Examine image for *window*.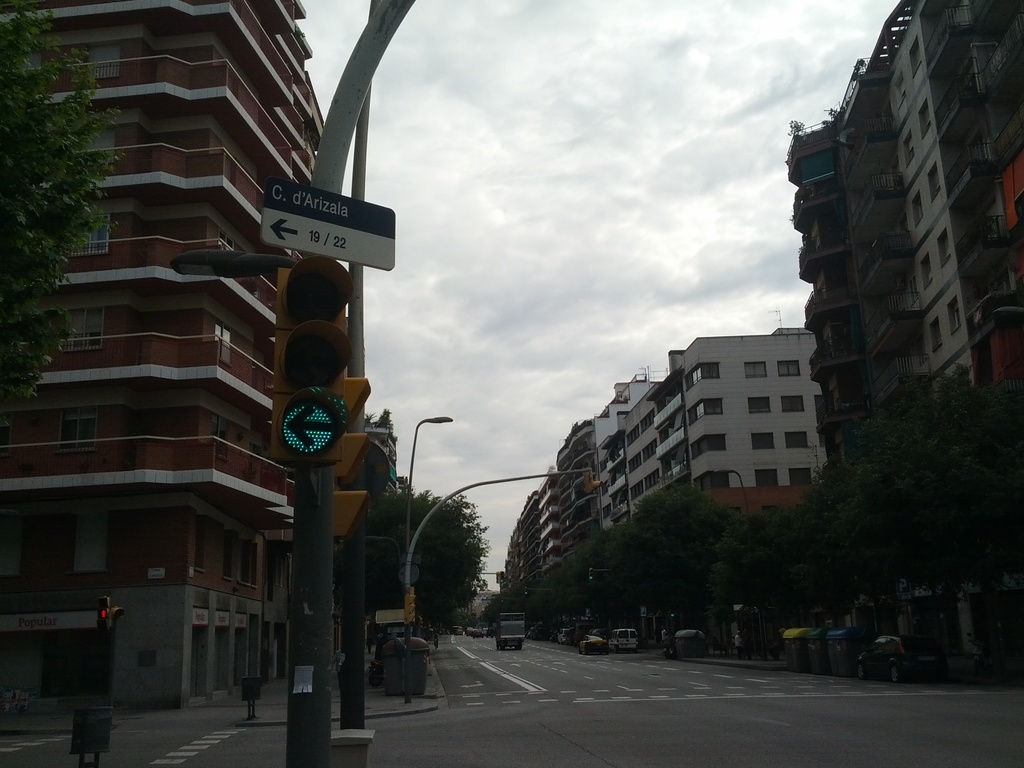
Examination result: 76,214,112,254.
